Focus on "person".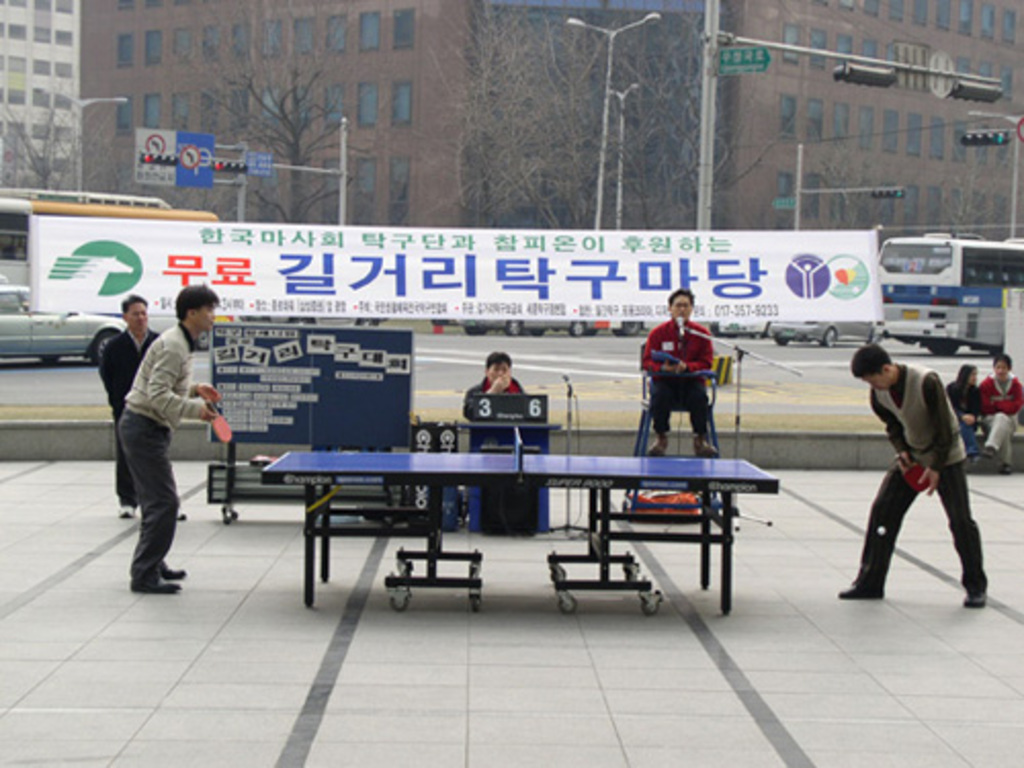
Focused at [817, 352, 993, 598].
